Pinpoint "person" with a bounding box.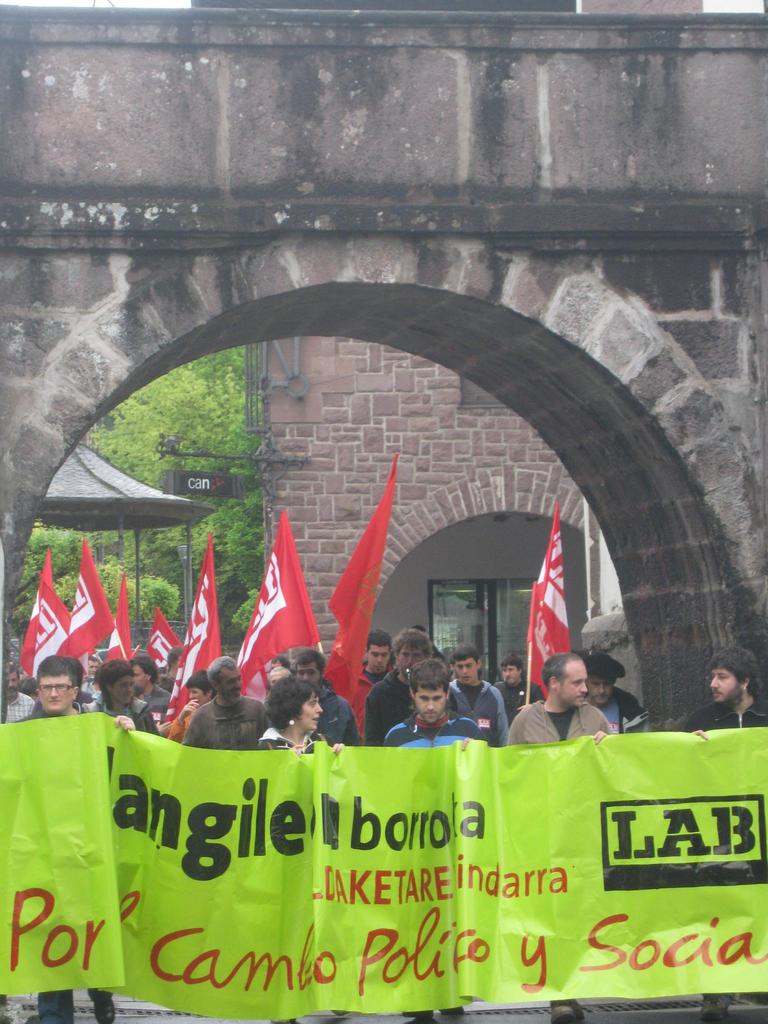
[x1=680, y1=647, x2=767, y2=732].
